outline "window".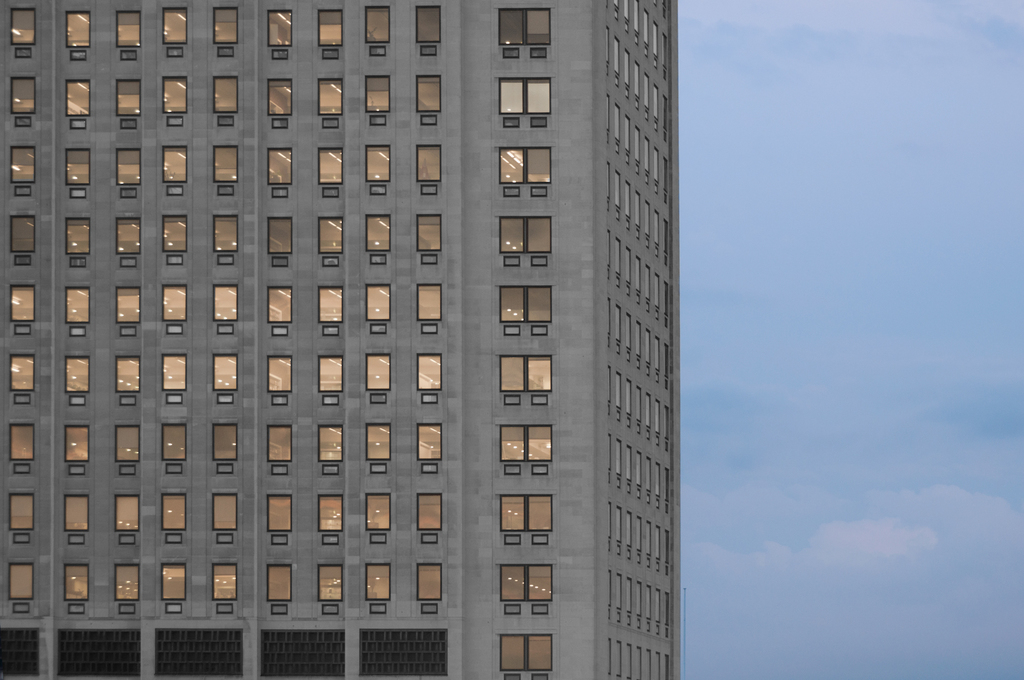
Outline: crop(150, 0, 204, 55).
